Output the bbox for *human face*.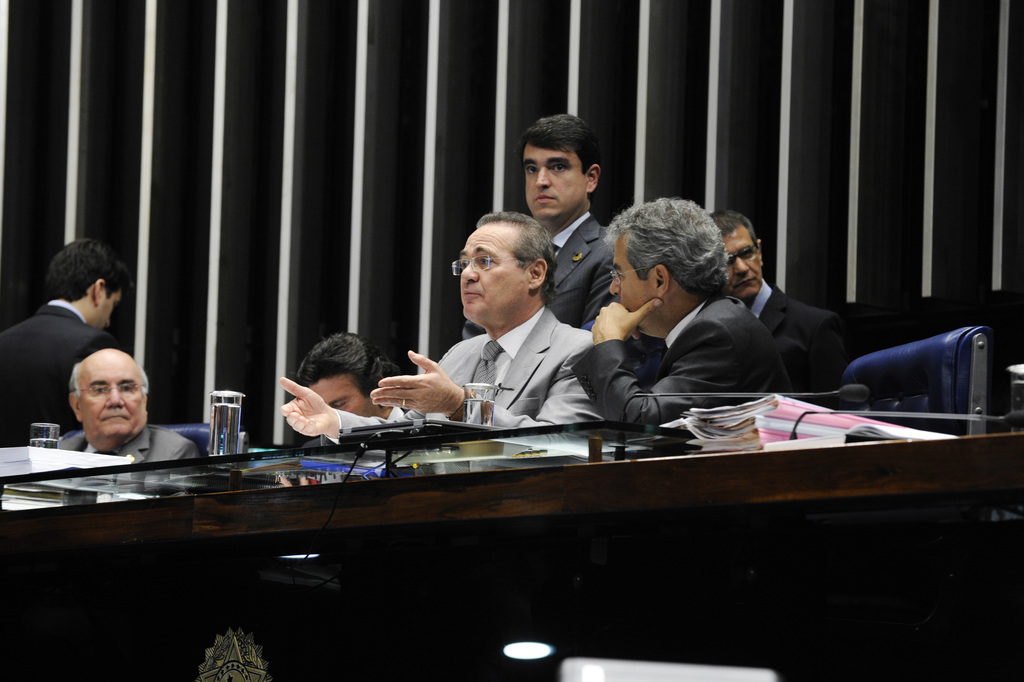
left=96, top=291, right=122, bottom=336.
